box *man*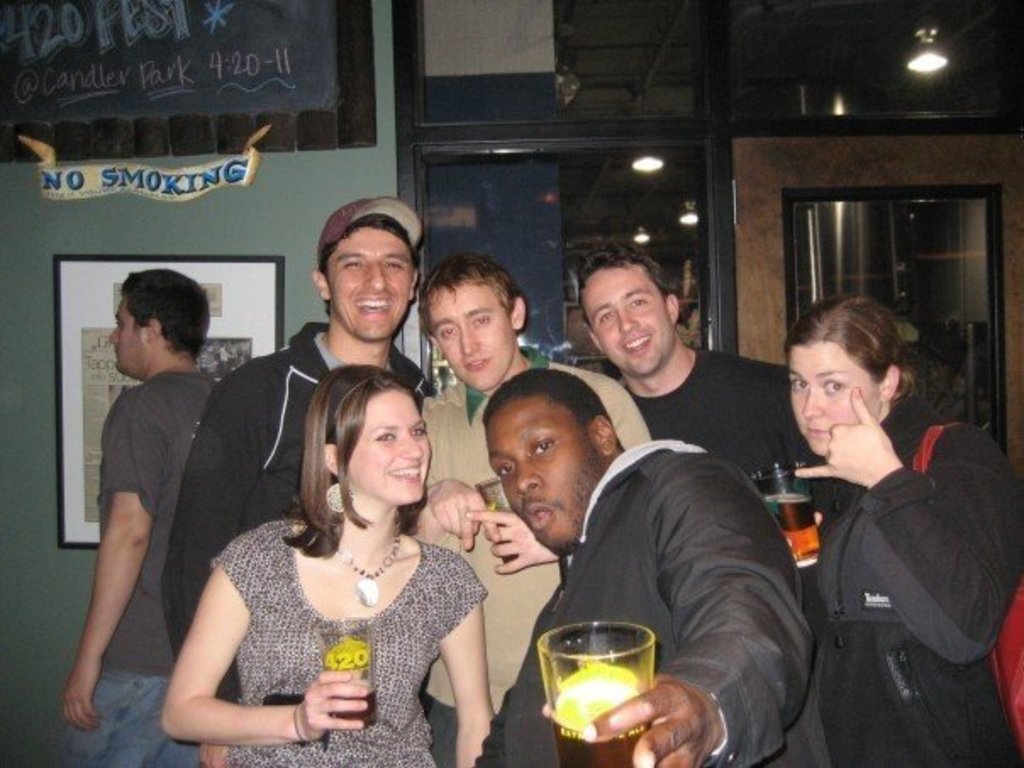
region(419, 256, 648, 766)
